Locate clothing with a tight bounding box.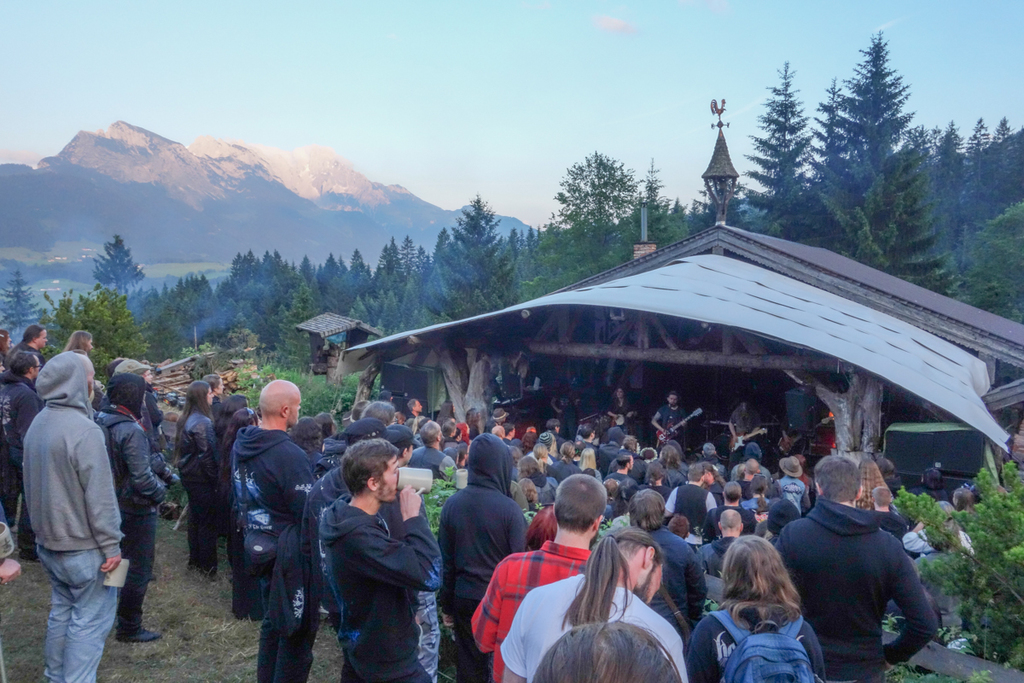
<box>433,435,529,682</box>.
